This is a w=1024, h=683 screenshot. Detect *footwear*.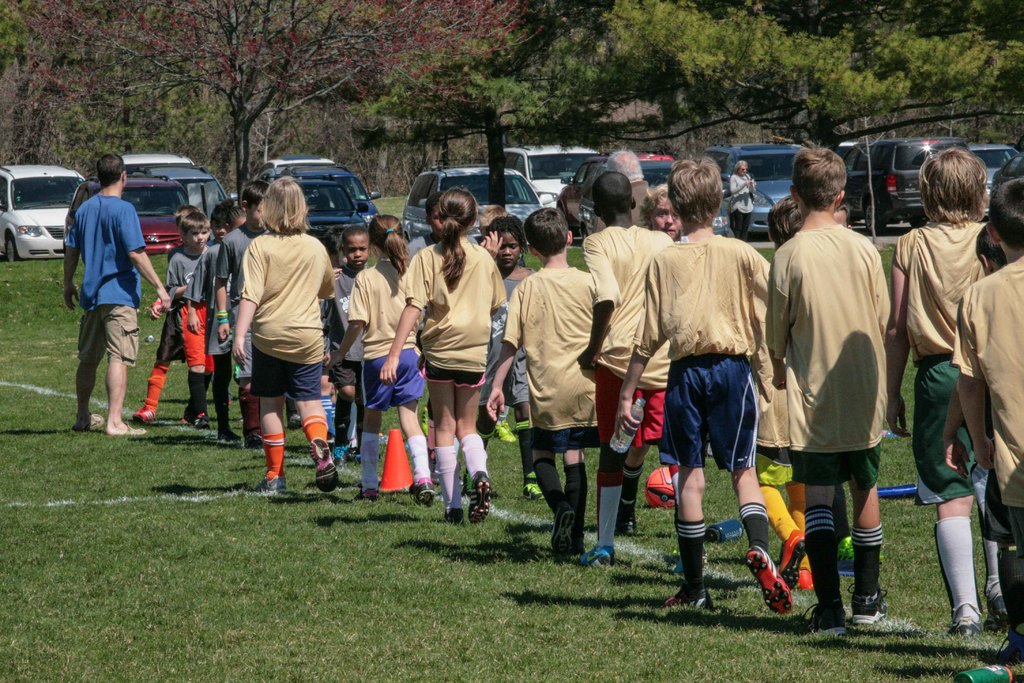
bbox=[461, 473, 488, 529].
